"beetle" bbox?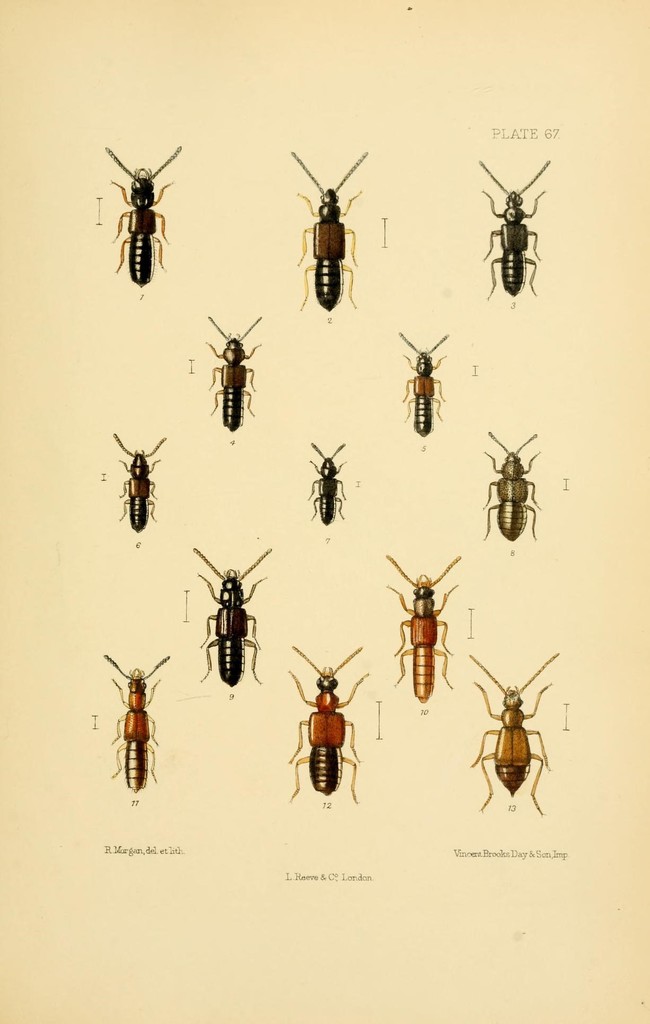
{"x1": 282, "y1": 147, "x2": 363, "y2": 312}
